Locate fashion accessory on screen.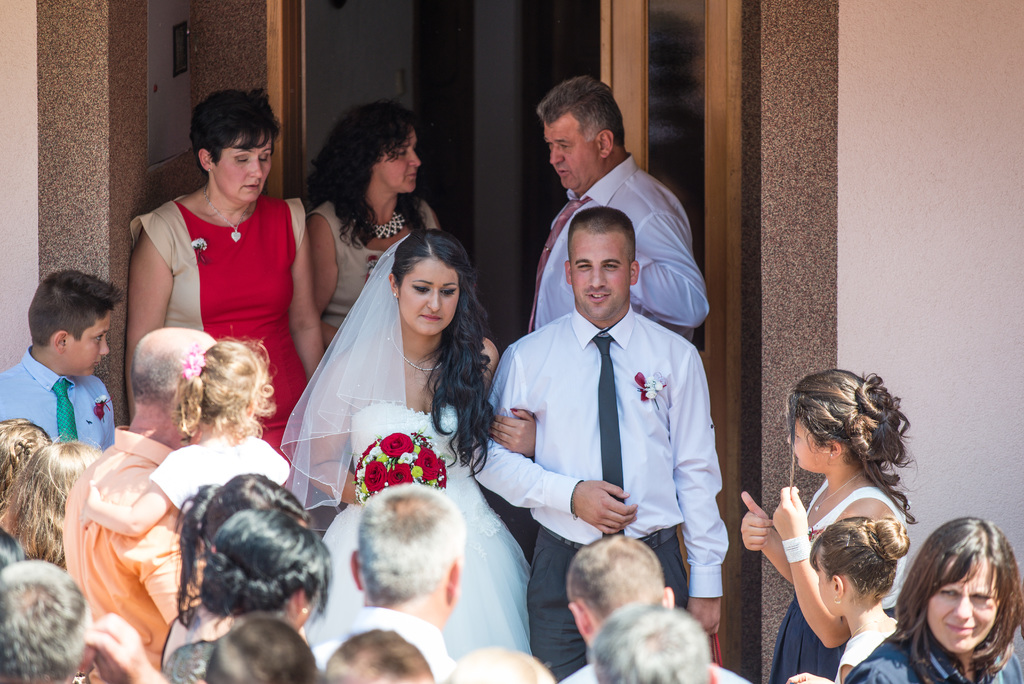
On screen at <region>49, 379, 80, 443</region>.
